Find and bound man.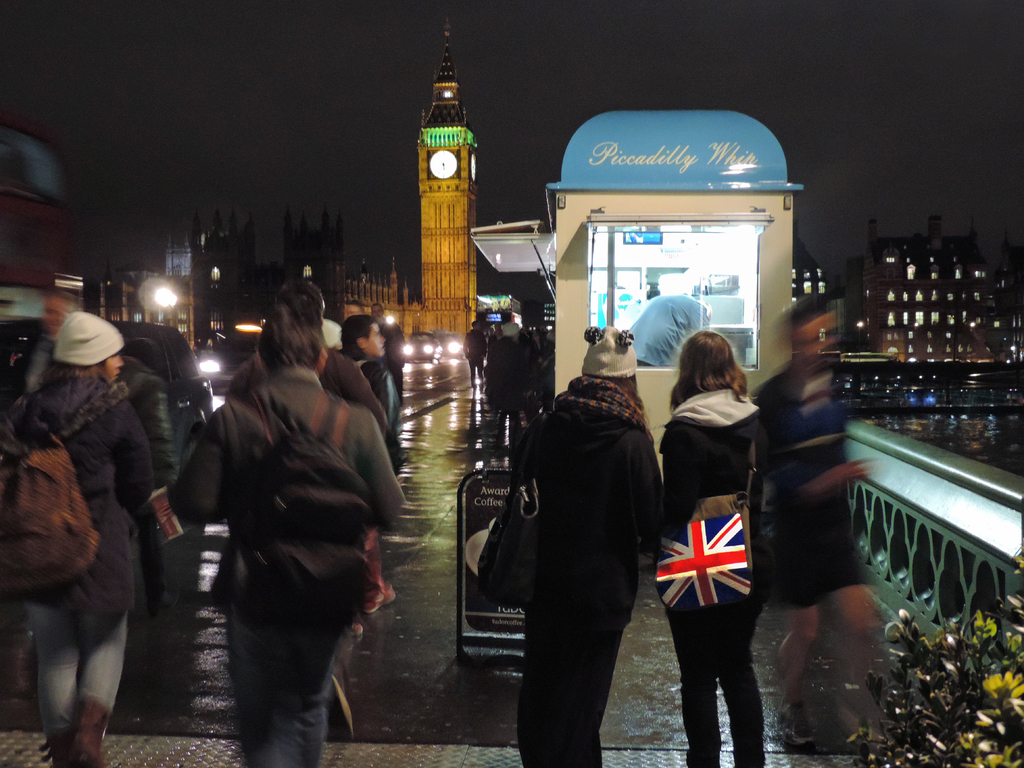
Bound: region(620, 294, 713, 363).
